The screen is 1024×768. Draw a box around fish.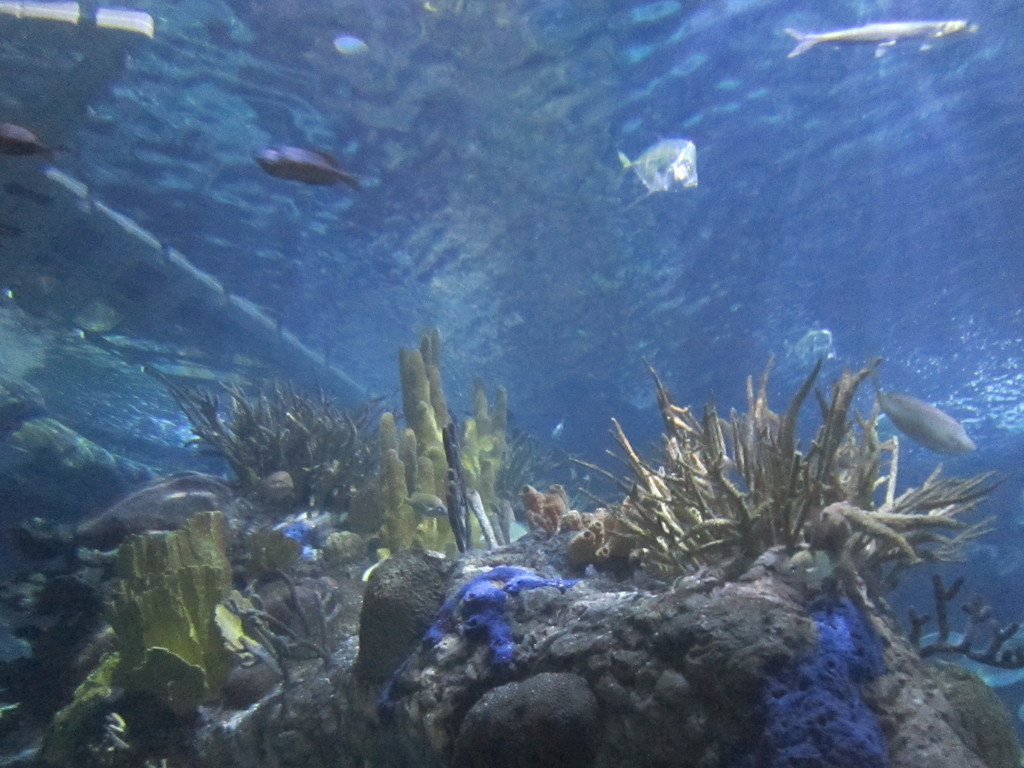
Rect(0, 119, 56, 156).
